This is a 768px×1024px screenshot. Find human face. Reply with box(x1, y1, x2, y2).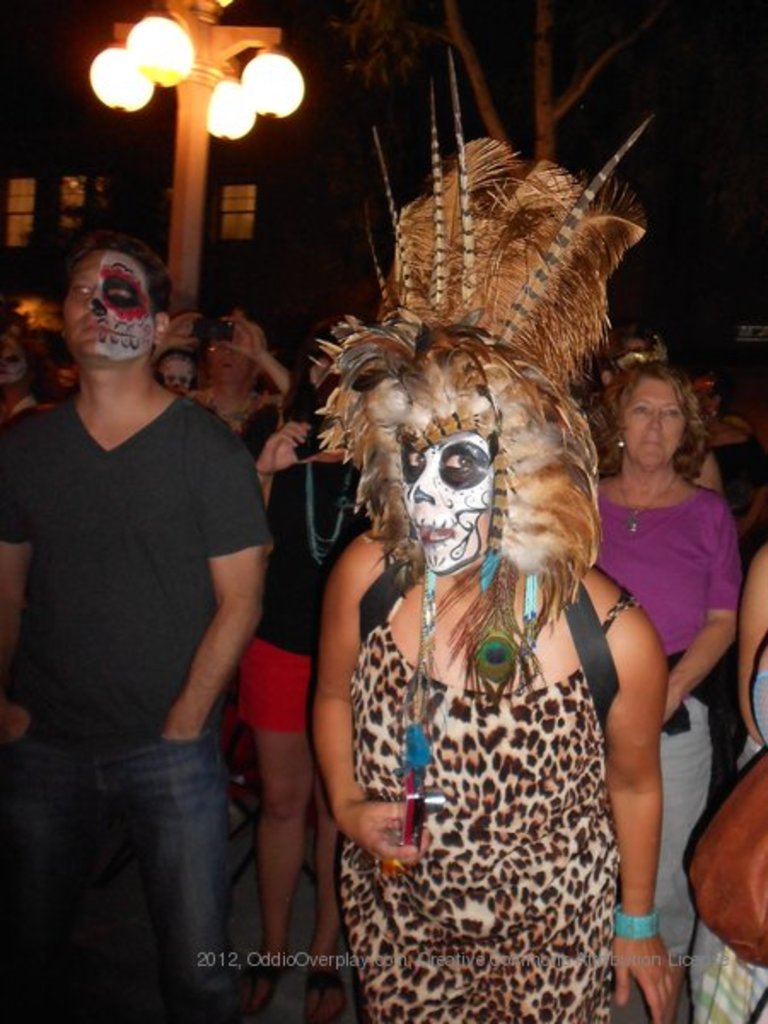
box(205, 343, 247, 387).
